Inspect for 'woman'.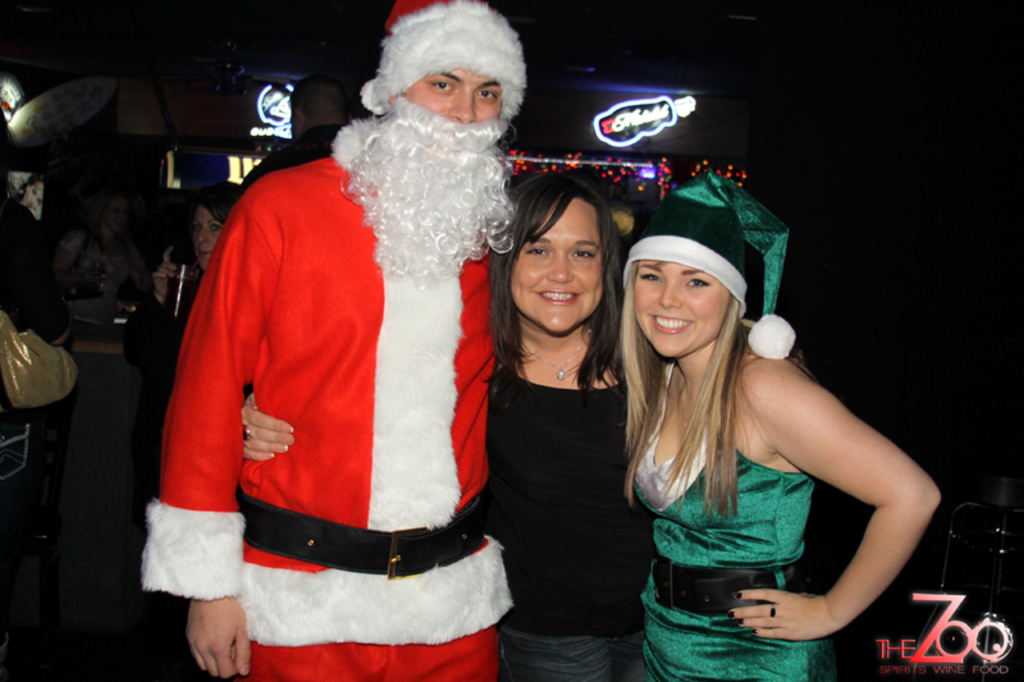
Inspection: 589,193,932,670.
